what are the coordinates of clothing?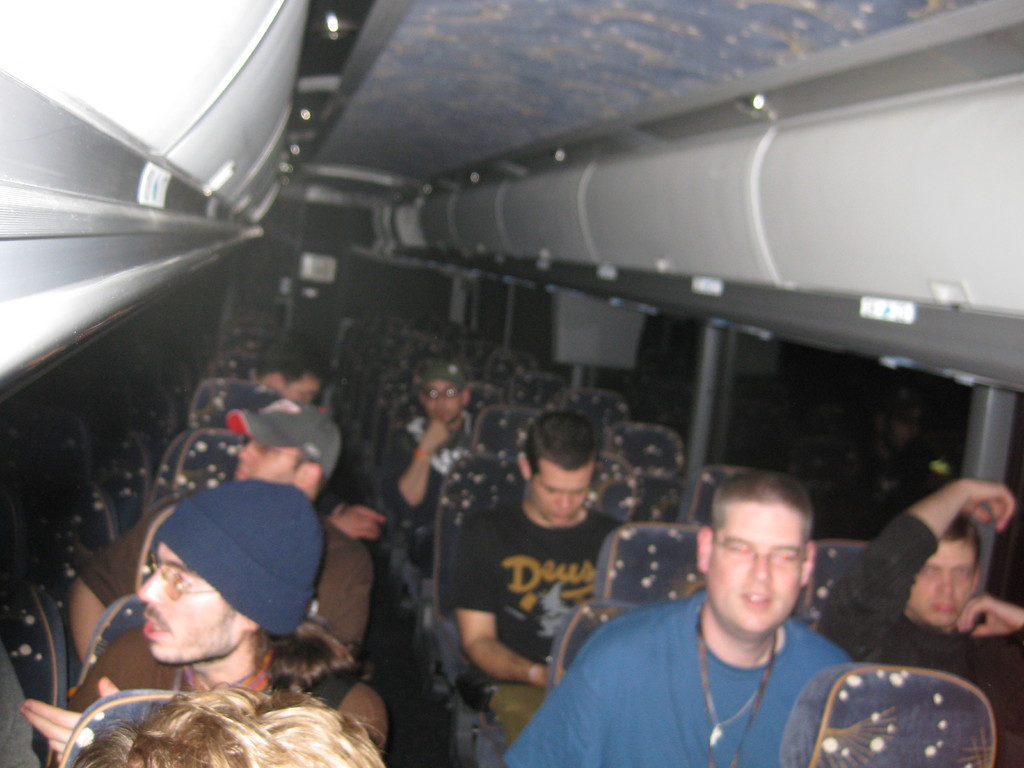
<bbox>528, 575, 908, 762</bbox>.
